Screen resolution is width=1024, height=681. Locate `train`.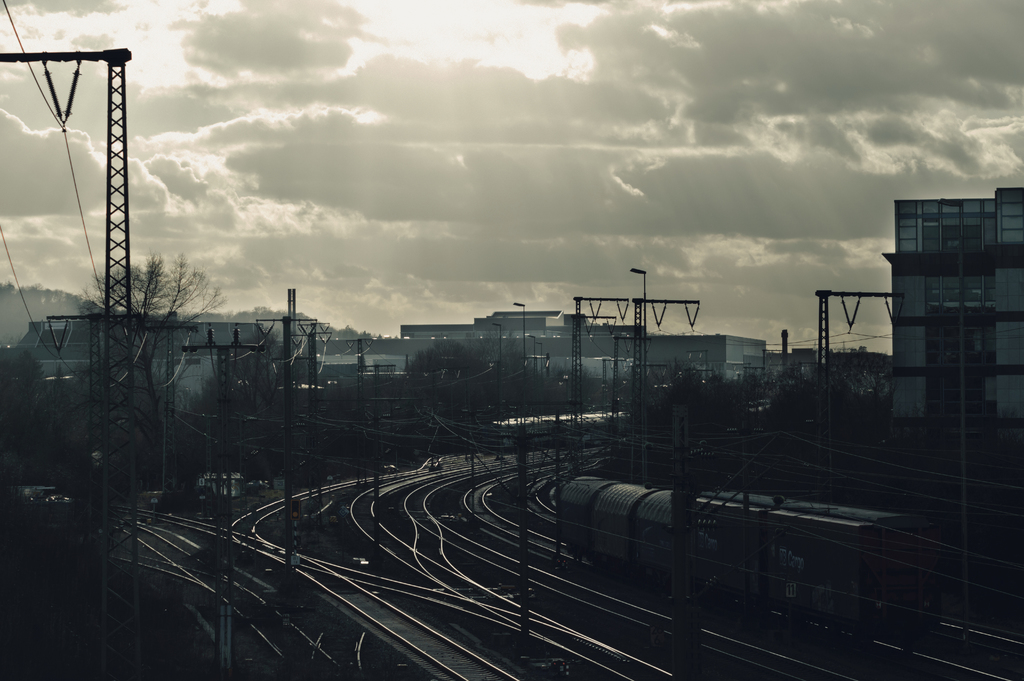
locate(492, 411, 630, 452).
